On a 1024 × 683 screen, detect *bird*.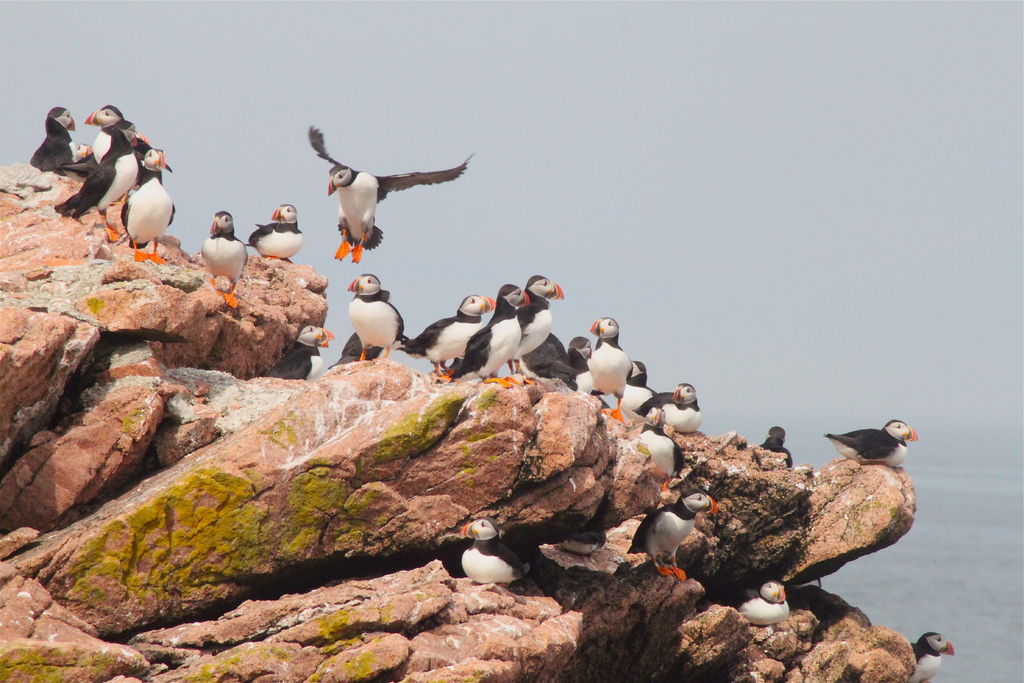
{"left": 444, "top": 276, "right": 529, "bottom": 377}.
